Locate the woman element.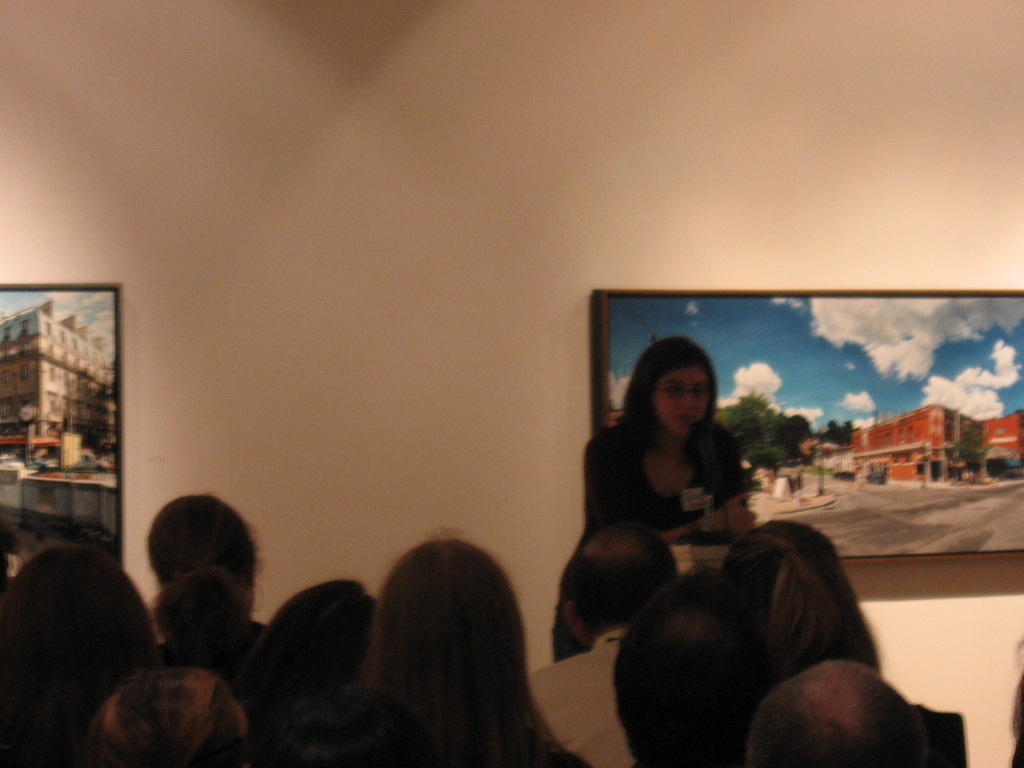
Element bbox: [x1=552, y1=339, x2=758, y2=661].
